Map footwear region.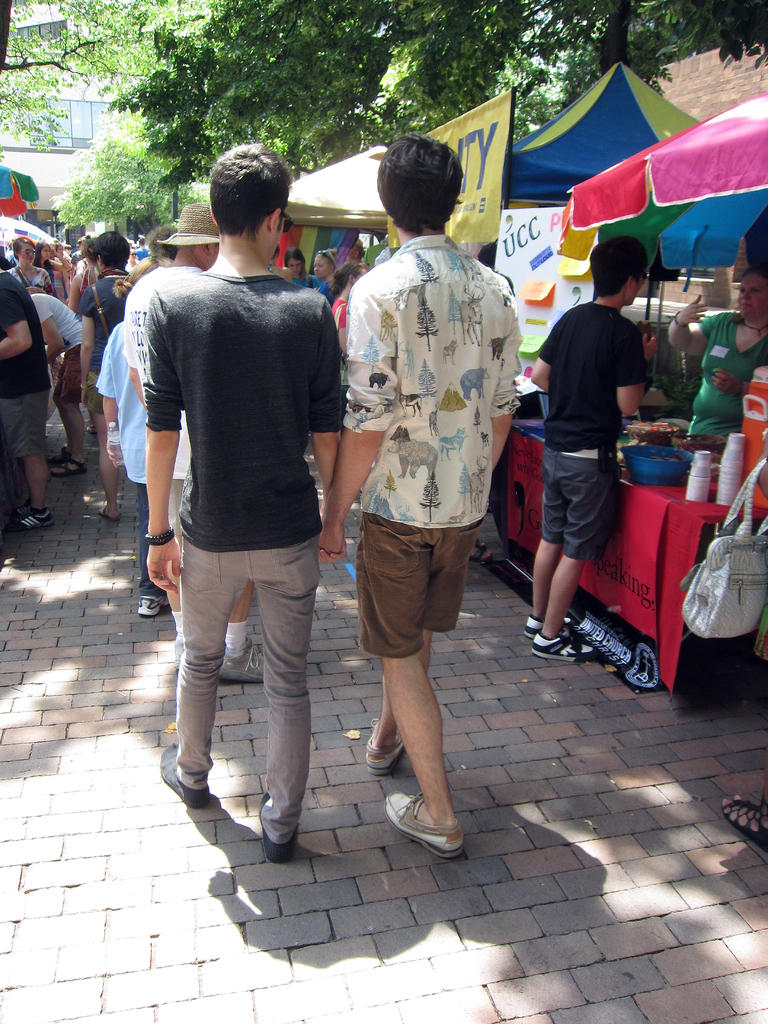
Mapped to bbox(364, 714, 408, 772).
